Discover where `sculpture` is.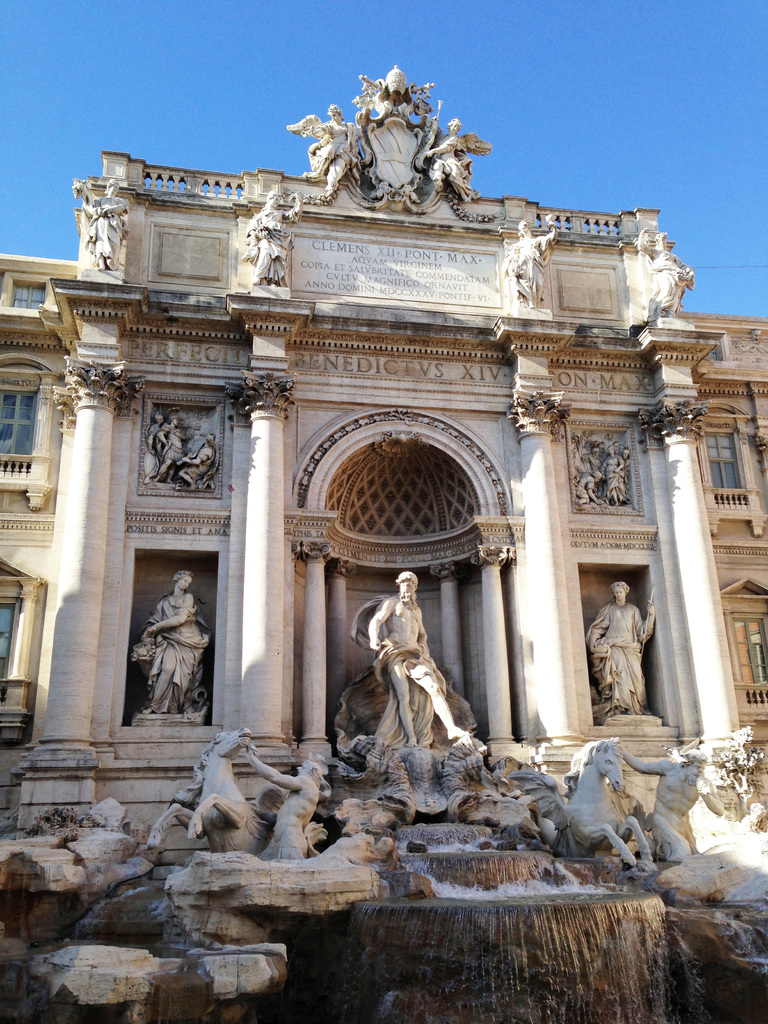
Discovered at (left=185, top=430, right=221, bottom=504).
